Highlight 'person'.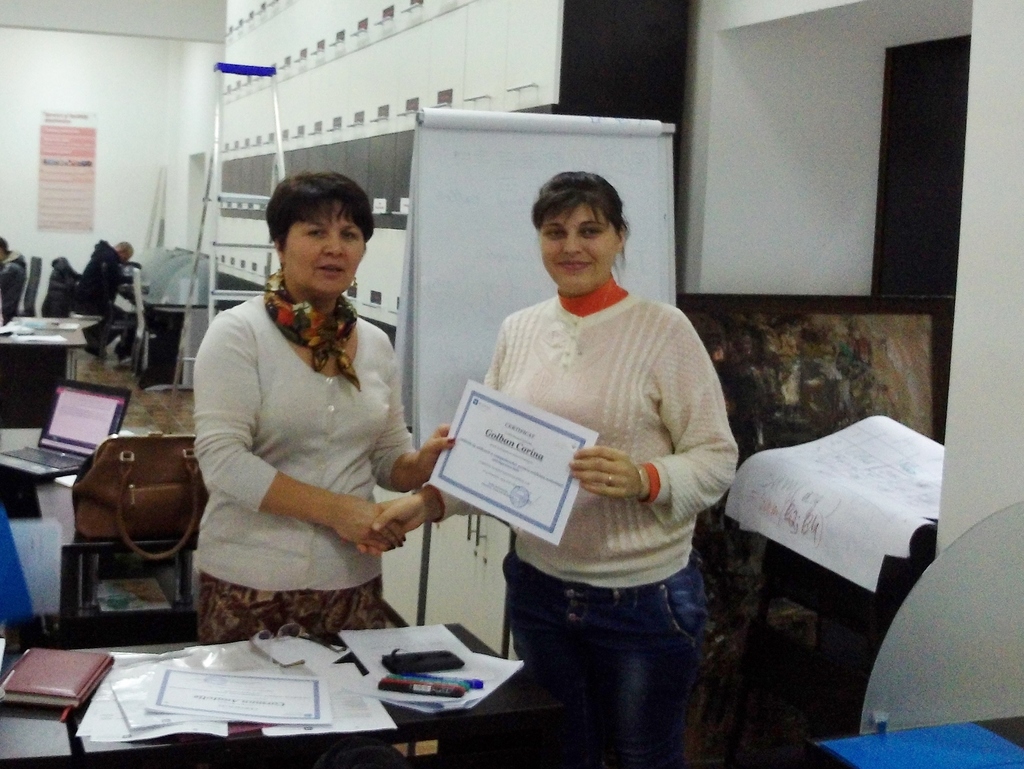
Highlighted region: {"x1": 355, "y1": 171, "x2": 739, "y2": 720}.
